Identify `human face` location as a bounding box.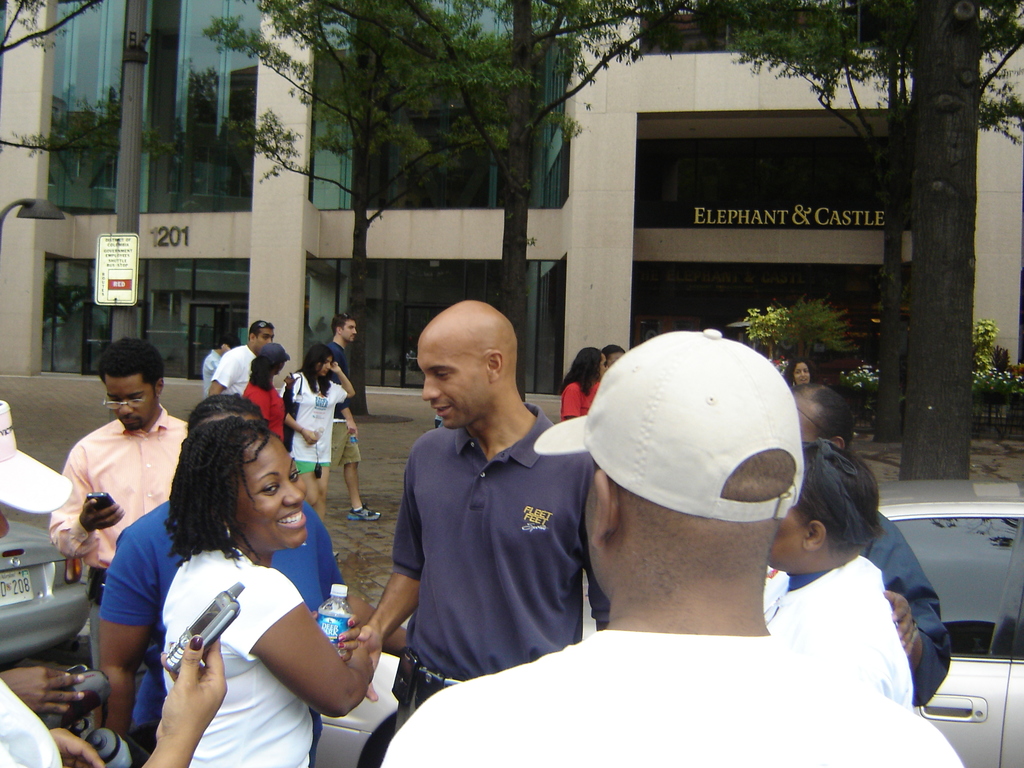
left=106, top=374, right=156, bottom=428.
